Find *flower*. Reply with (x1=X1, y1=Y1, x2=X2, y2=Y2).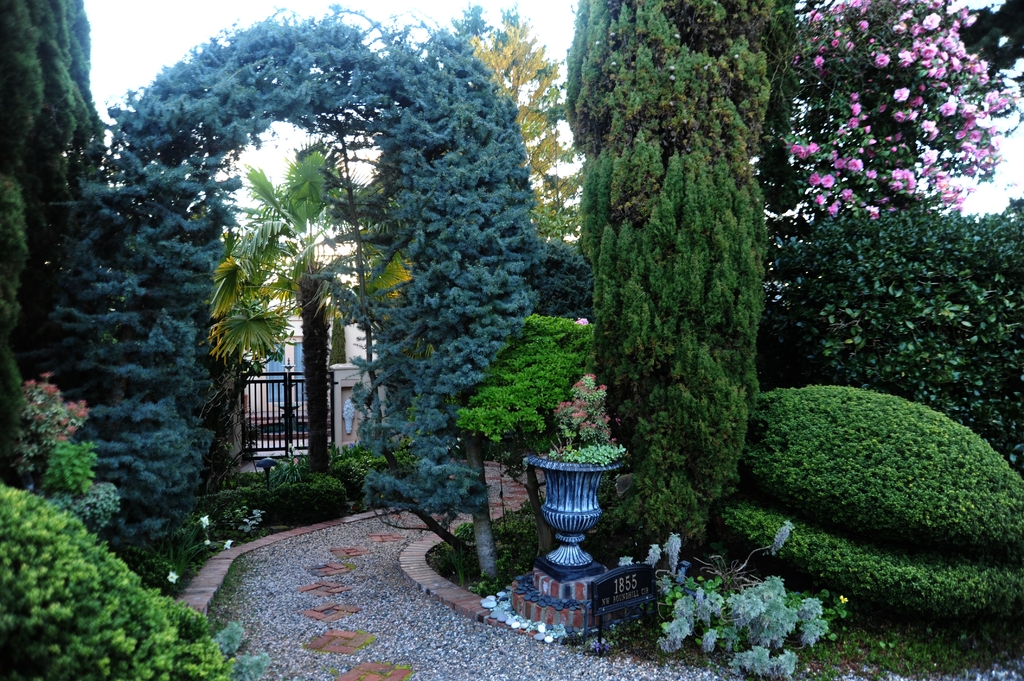
(x1=837, y1=596, x2=849, y2=604).
